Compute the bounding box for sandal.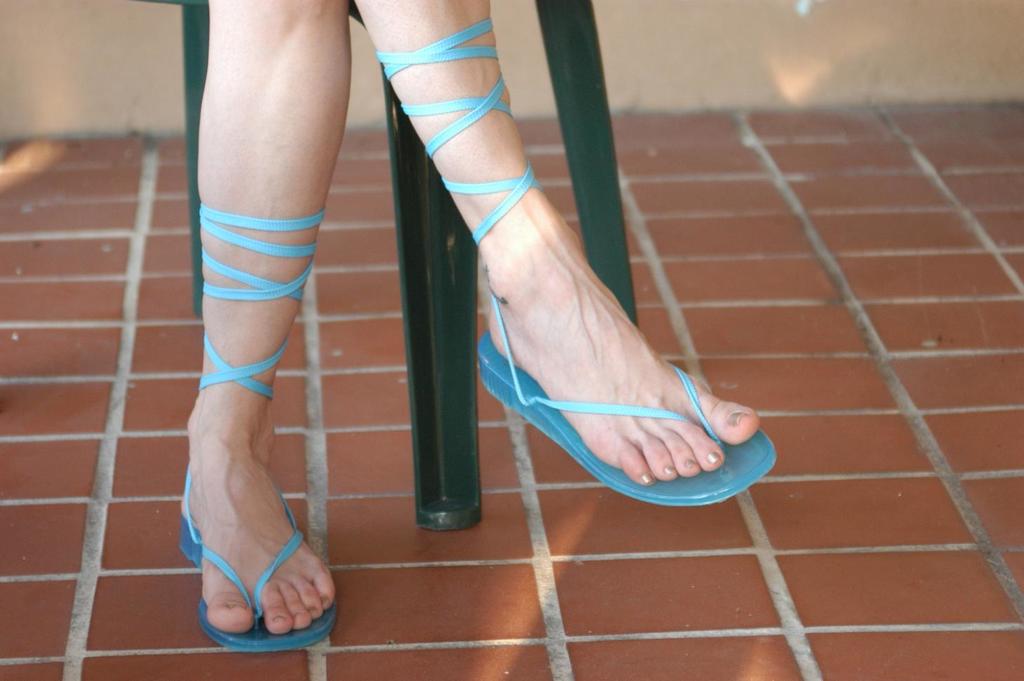
384 22 780 504.
